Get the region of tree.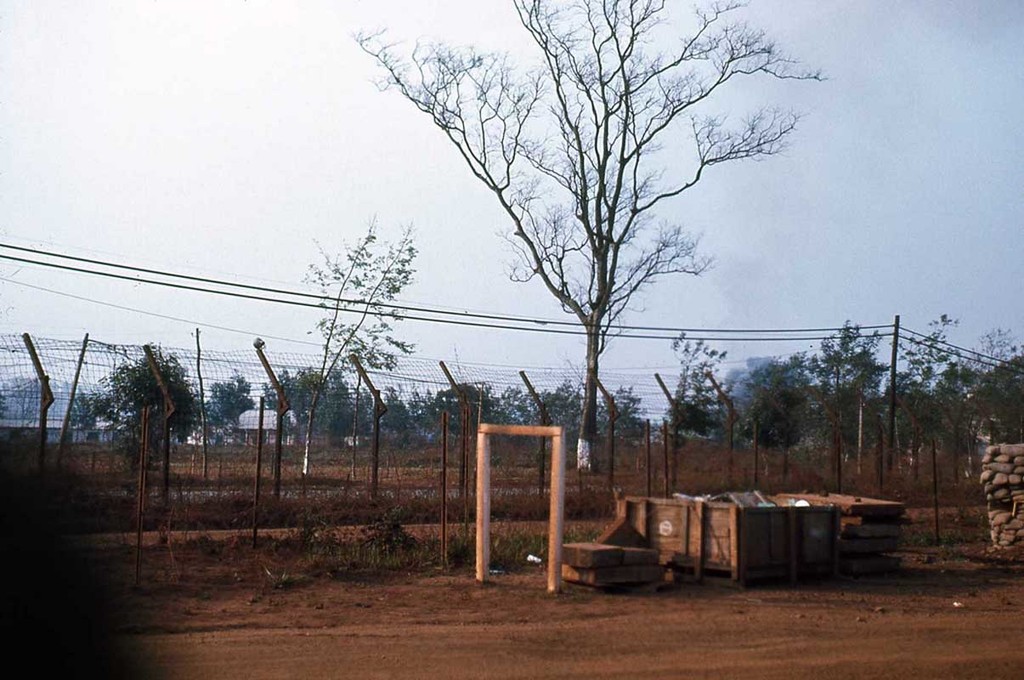
bbox(734, 348, 813, 439).
